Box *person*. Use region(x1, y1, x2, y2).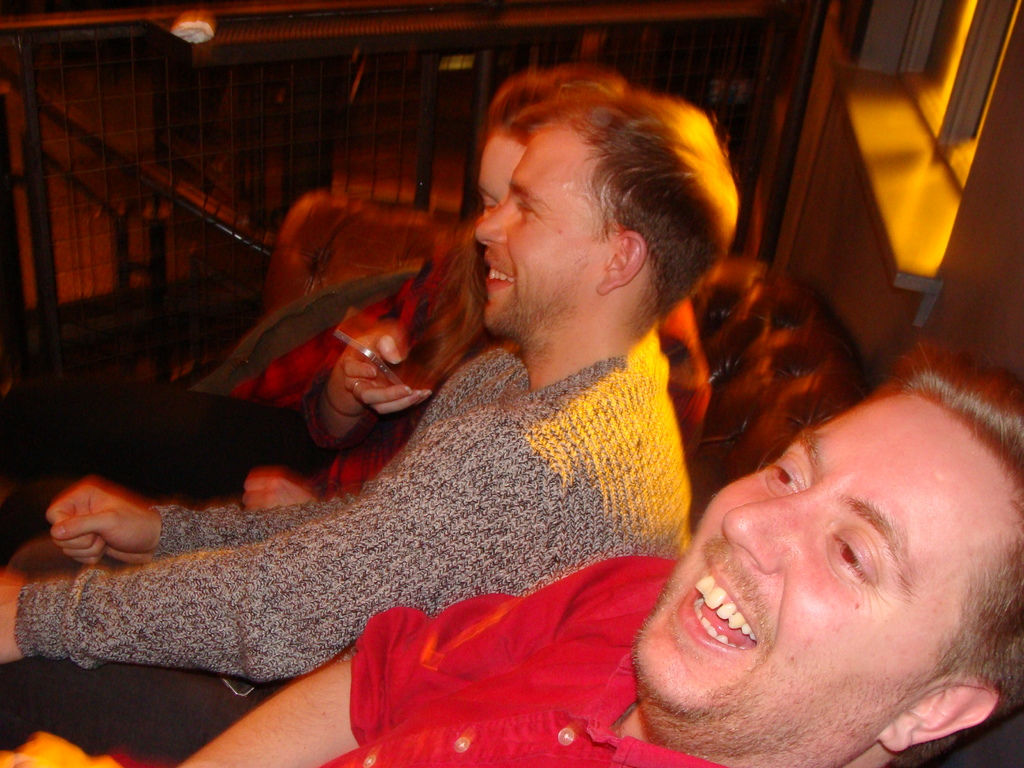
region(0, 88, 746, 764).
